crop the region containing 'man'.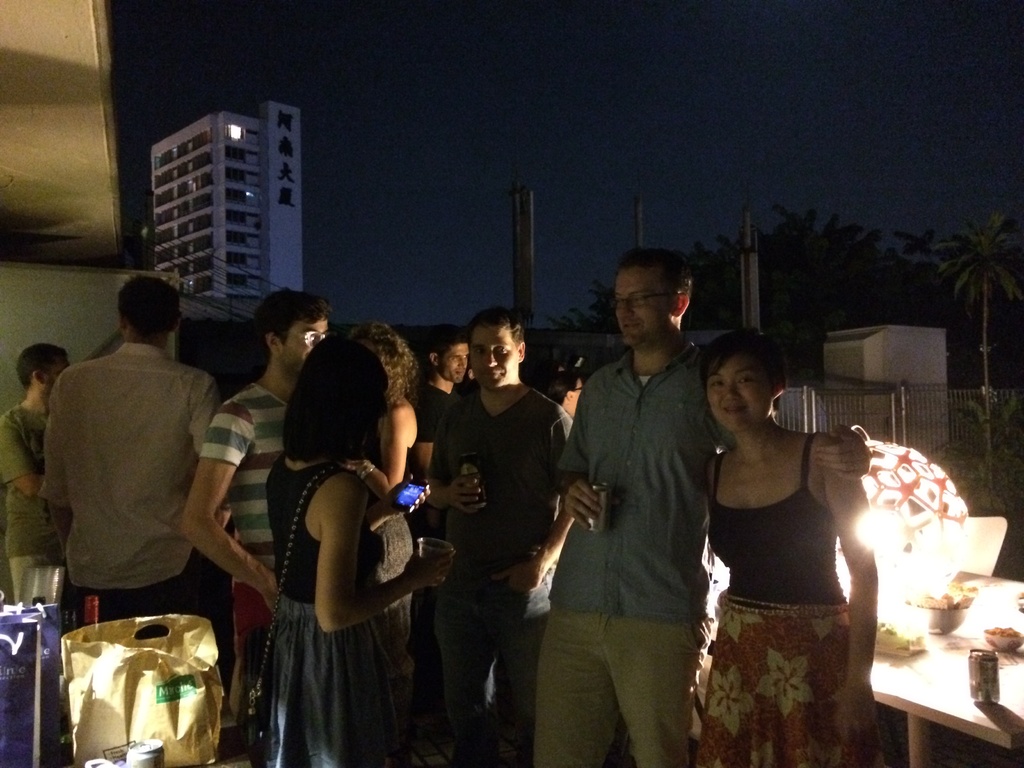
Crop region: [176,285,335,720].
